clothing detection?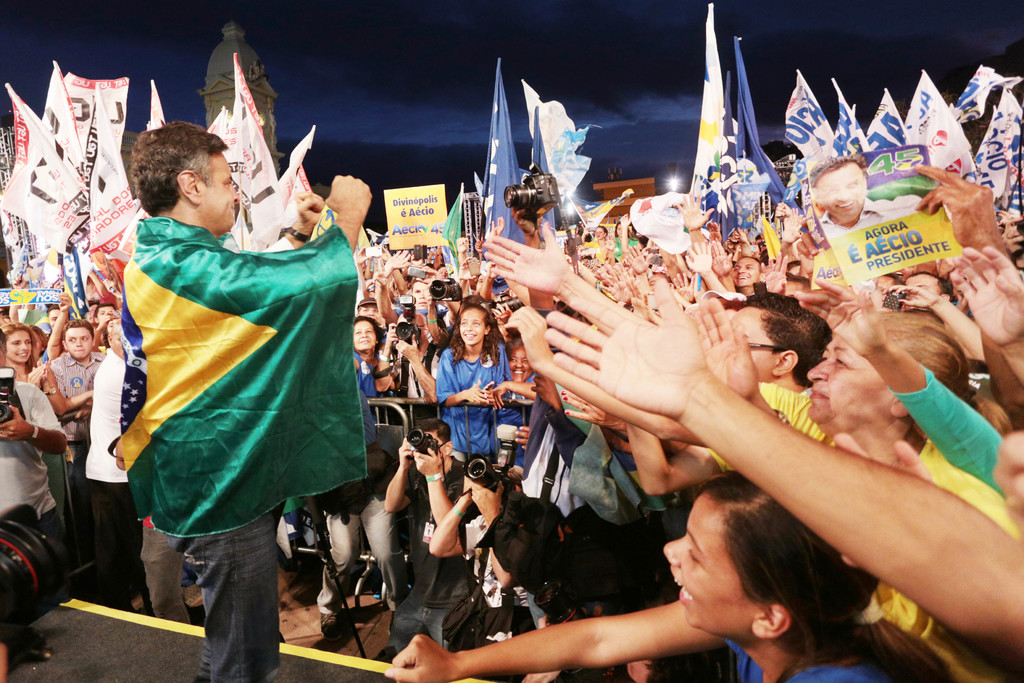
bbox(430, 331, 508, 462)
